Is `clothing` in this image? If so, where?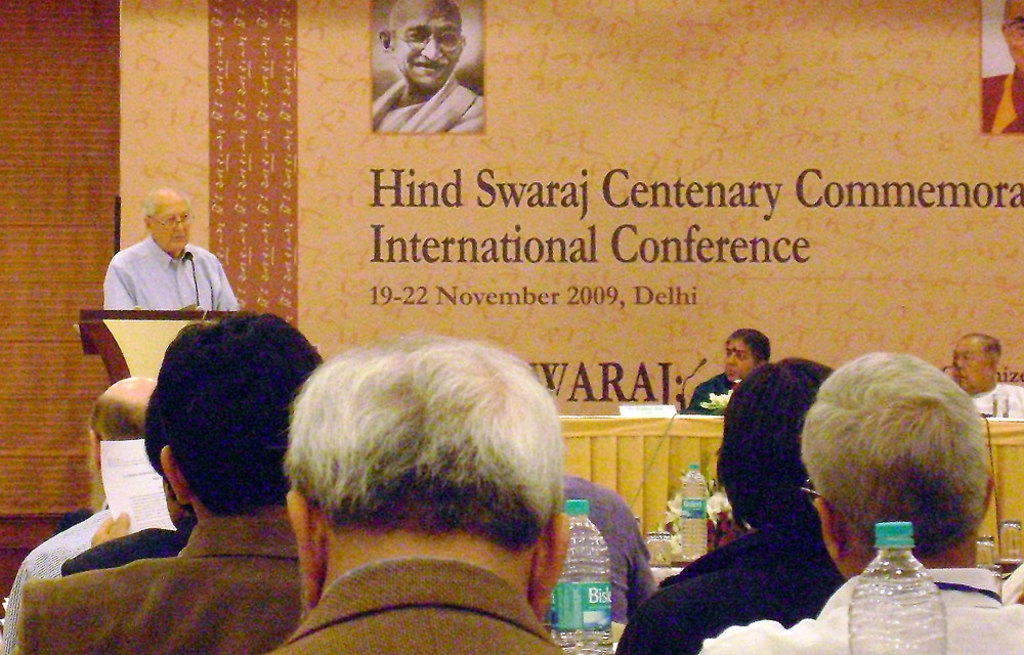
Yes, at [left=275, top=570, right=582, bottom=654].
